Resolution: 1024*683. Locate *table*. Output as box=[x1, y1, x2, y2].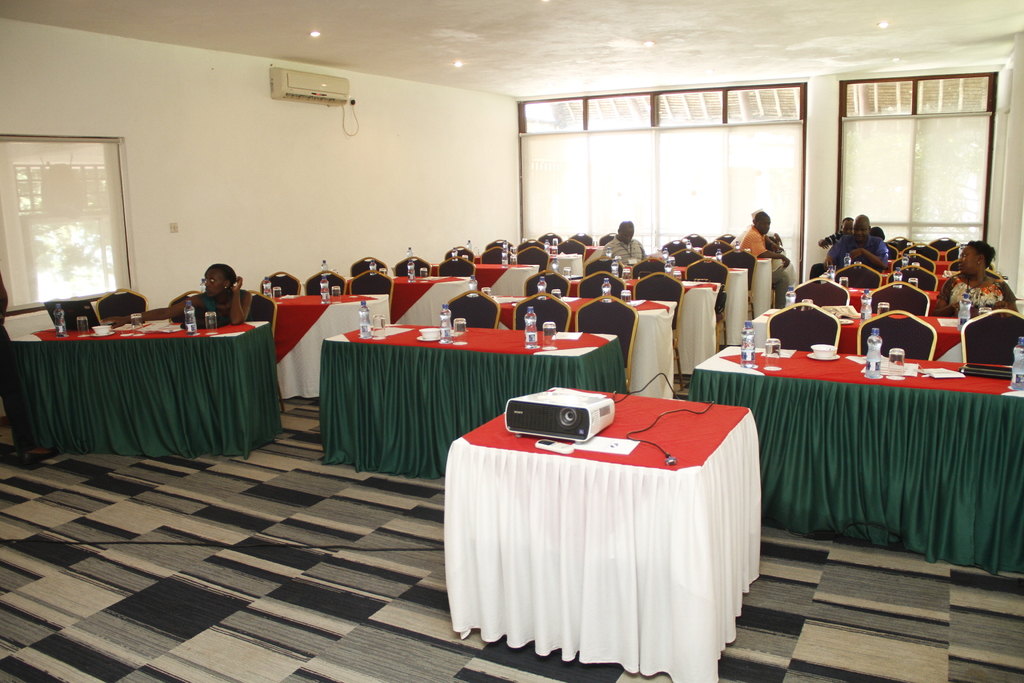
box=[388, 273, 471, 325].
